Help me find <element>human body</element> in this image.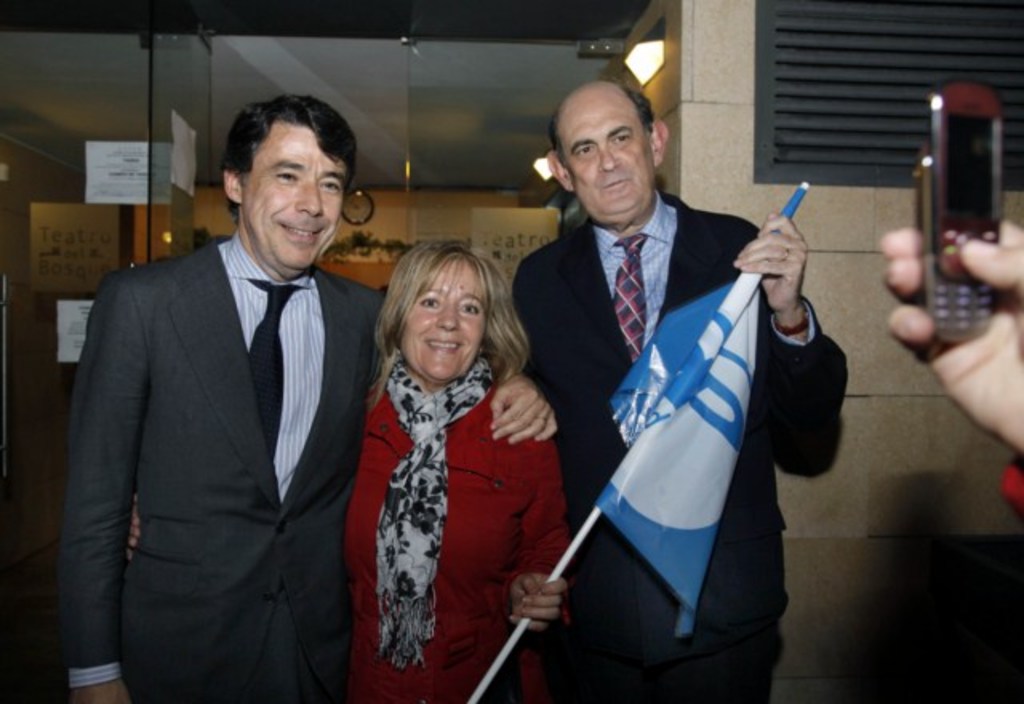
Found it: [509, 80, 858, 699].
